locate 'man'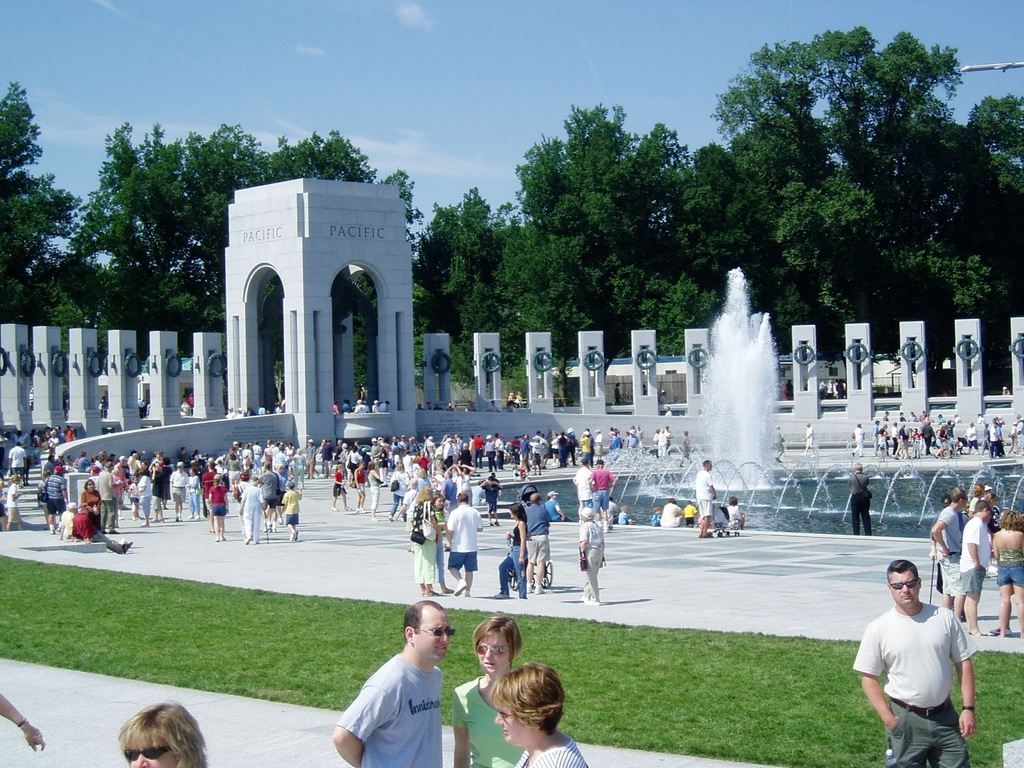
crop(172, 465, 191, 522)
